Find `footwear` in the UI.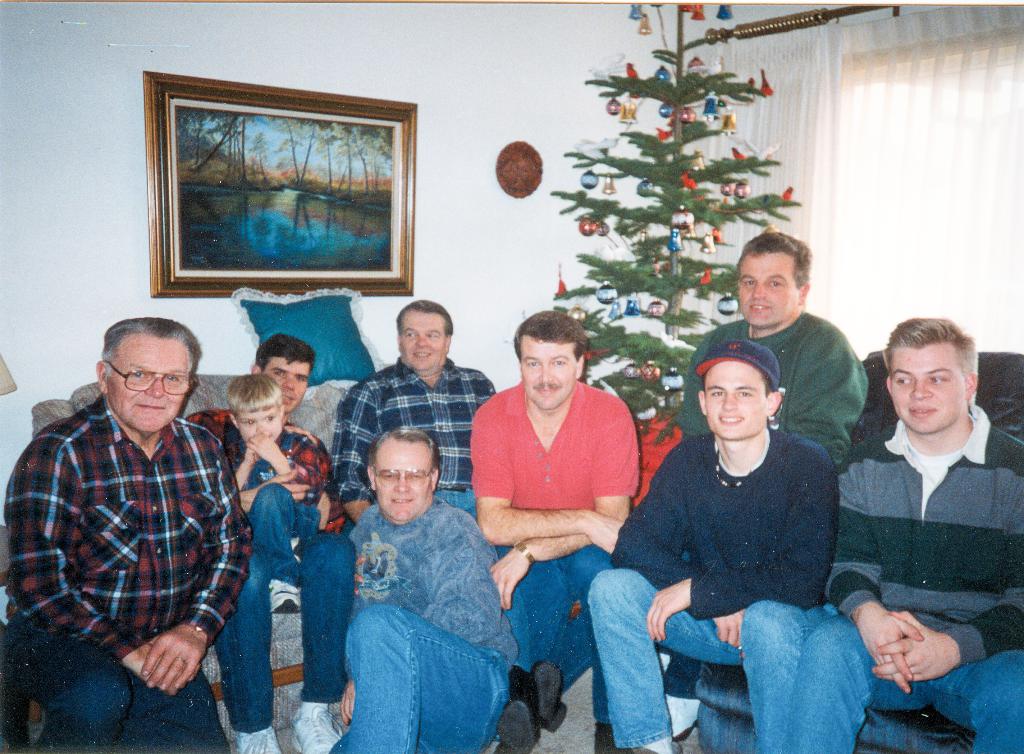
UI element at (593, 720, 622, 753).
